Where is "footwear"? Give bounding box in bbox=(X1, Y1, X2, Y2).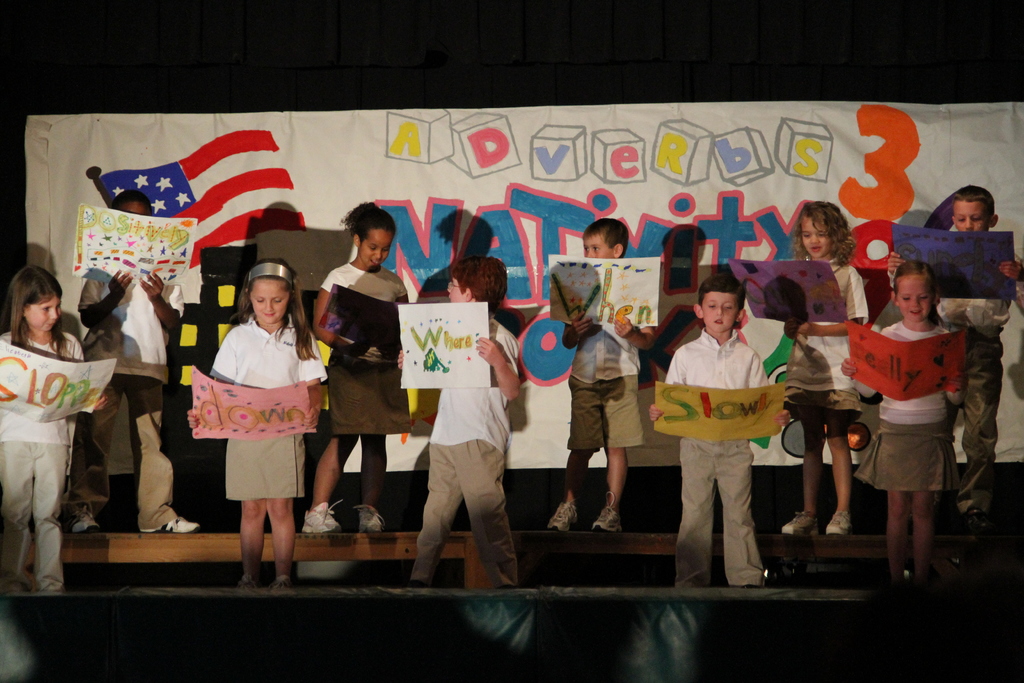
bbox=(141, 513, 203, 536).
